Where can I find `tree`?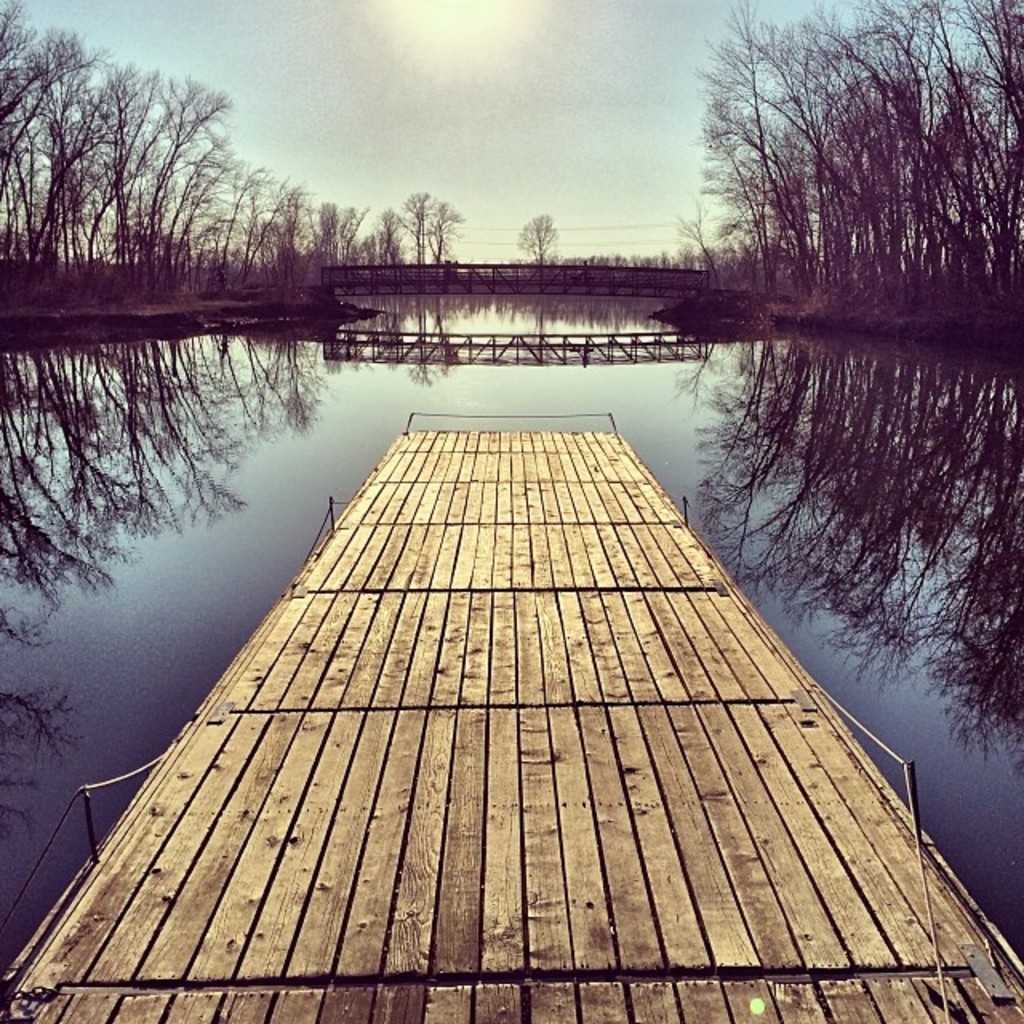
You can find it at bbox=(520, 210, 563, 294).
